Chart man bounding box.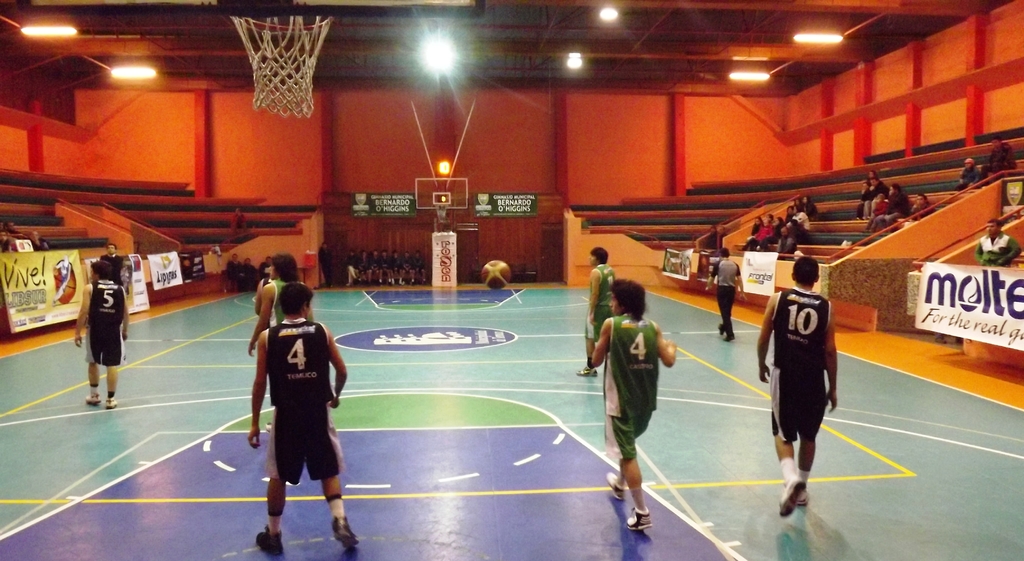
Charted: (left=863, top=172, right=892, bottom=217).
